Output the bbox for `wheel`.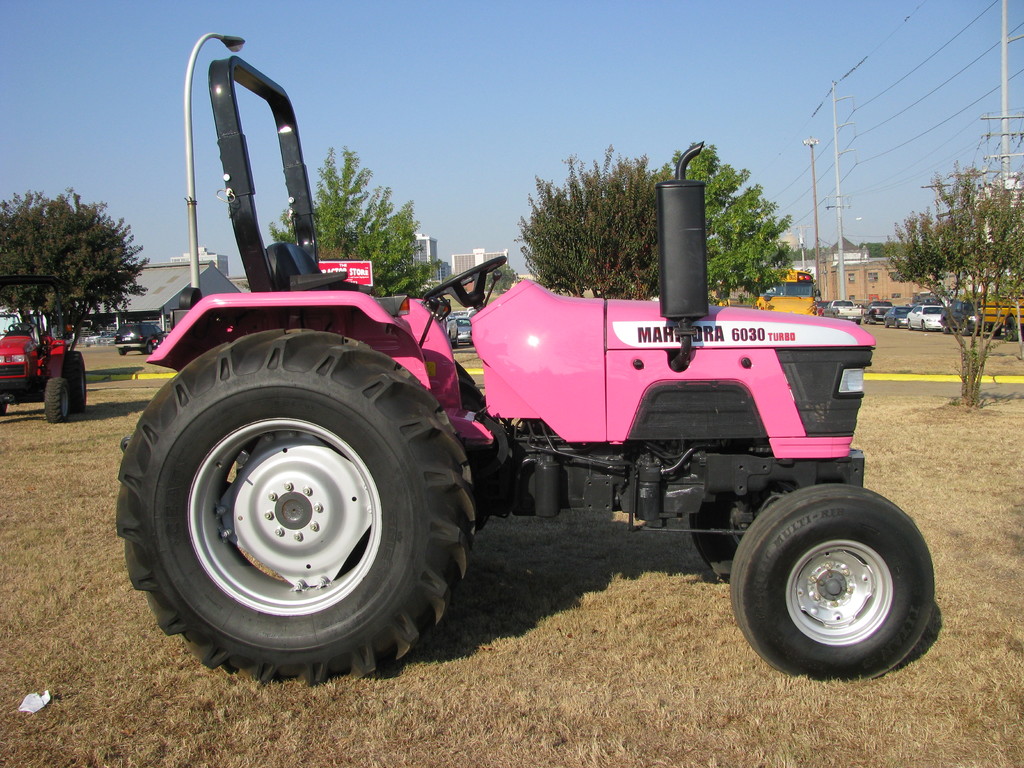
detection(47, 377, 72, 422).
